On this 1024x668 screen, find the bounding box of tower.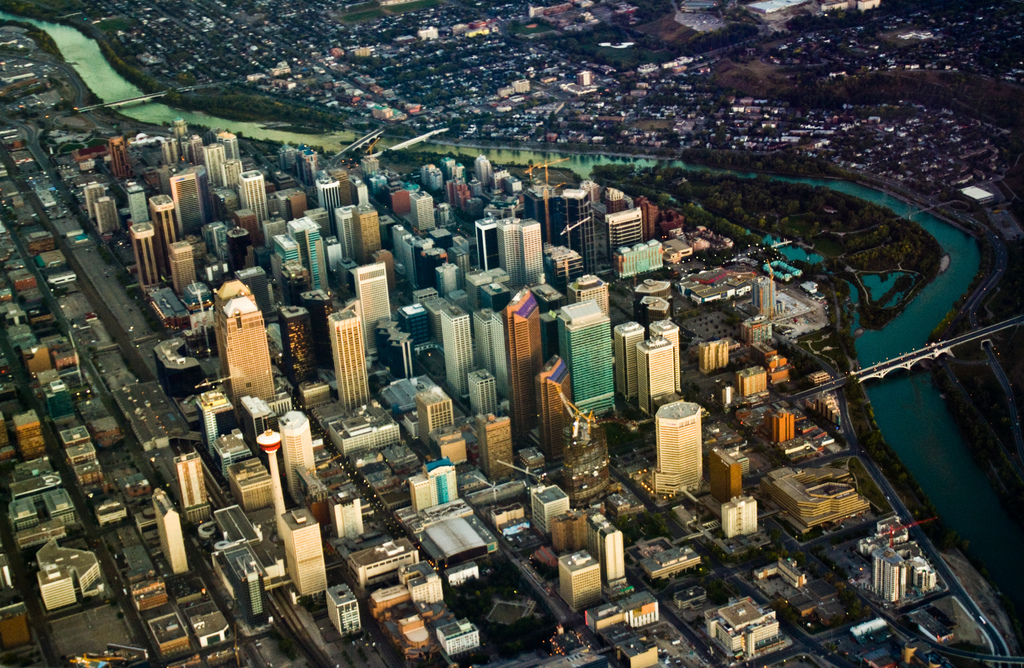
Bounding box: bbox(340, 207, 365, 269).
